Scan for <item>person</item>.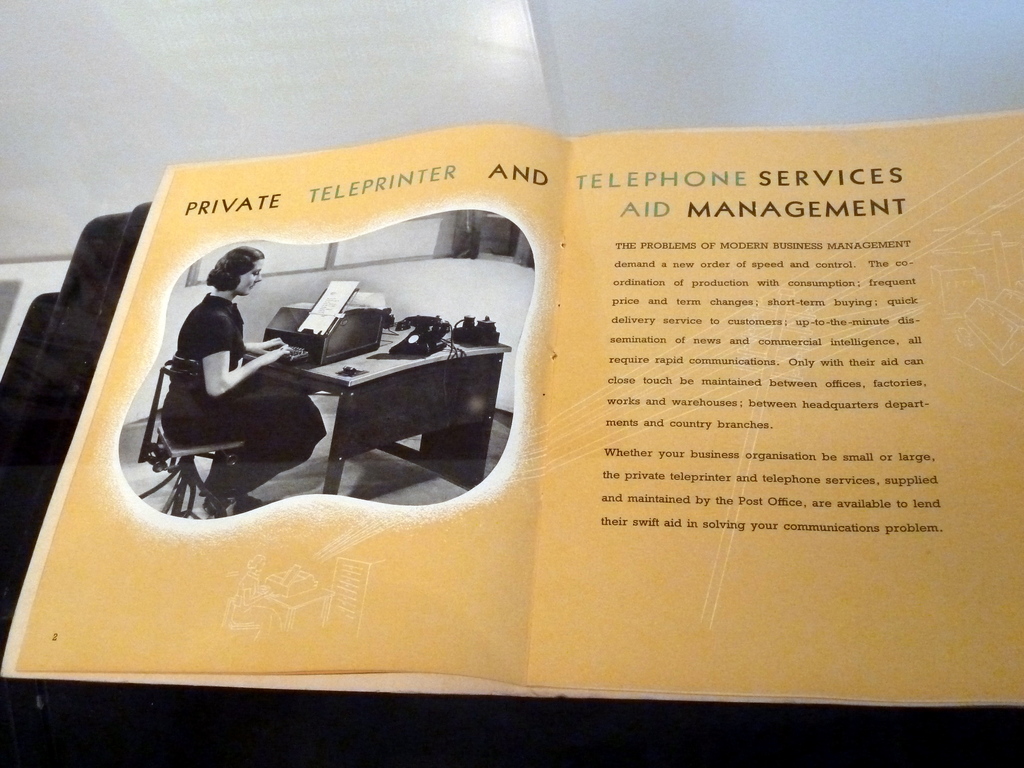
Scan result: 161/223/275/500.
